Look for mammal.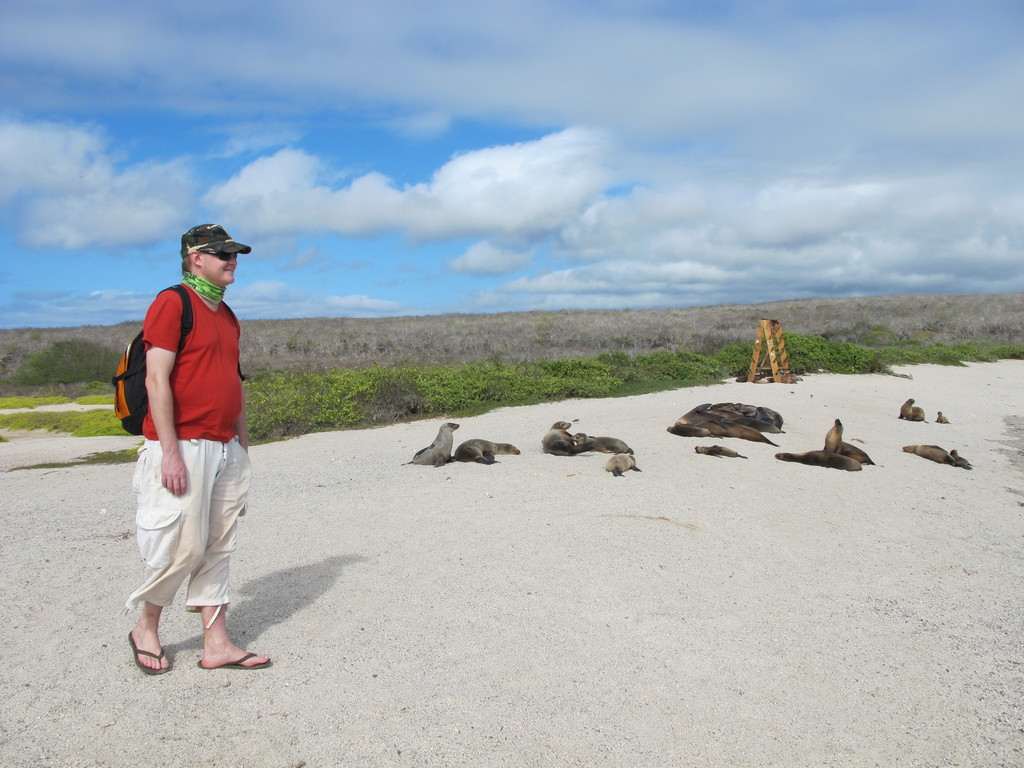
Found: bbox=(571, 433, 632, 452).
